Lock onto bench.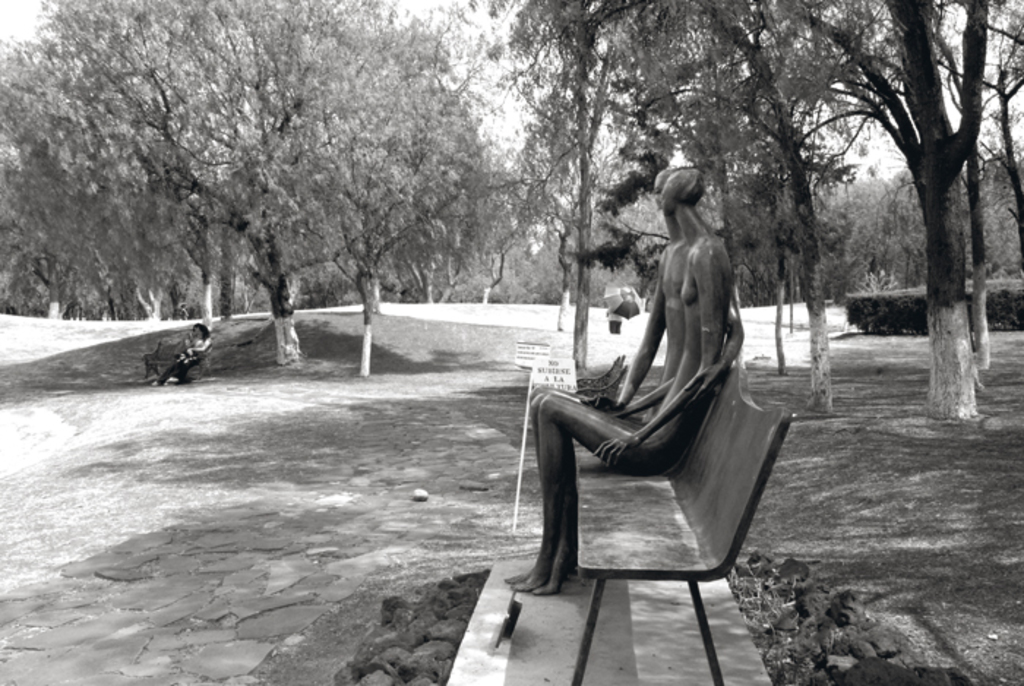
Locked: (535,364,780,651).
